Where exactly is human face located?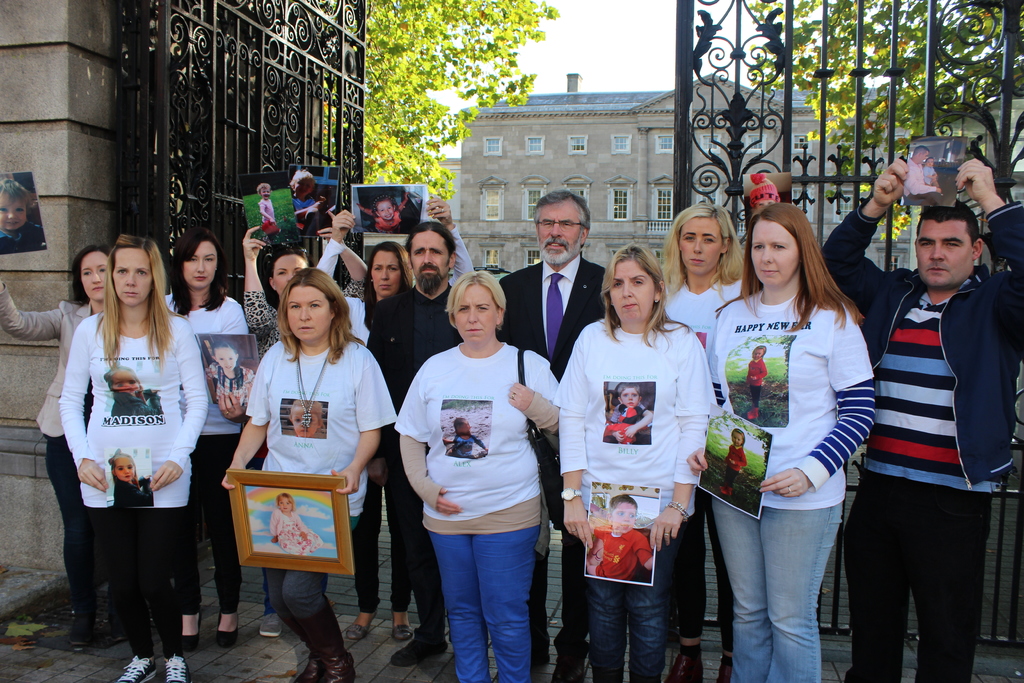
Its bounding box is 607/261/652/323.
